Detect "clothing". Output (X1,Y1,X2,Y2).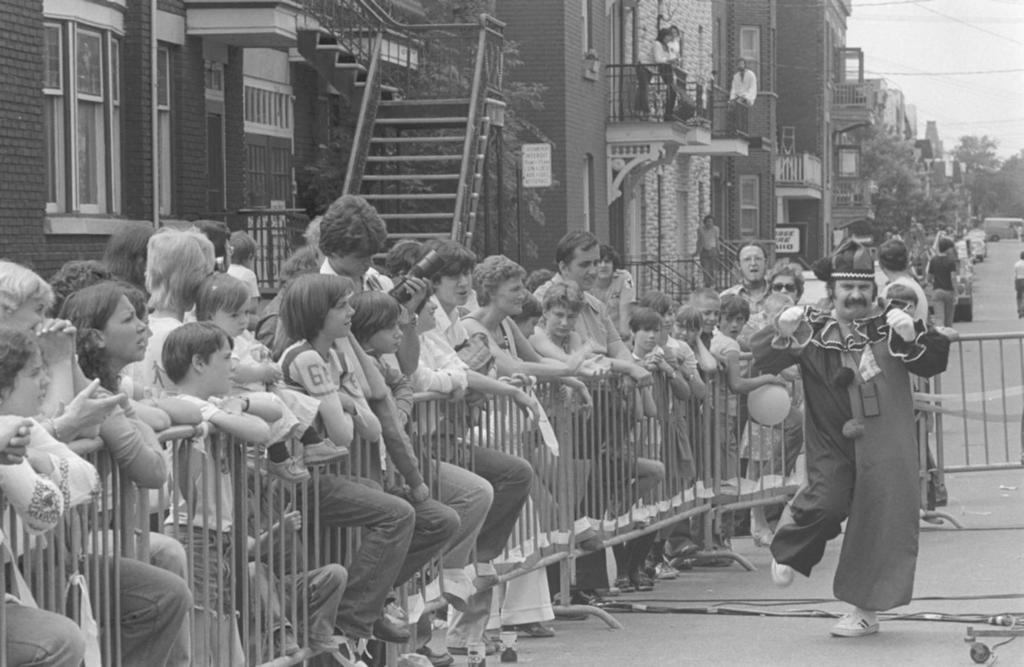
(1014,257,1023,301).
